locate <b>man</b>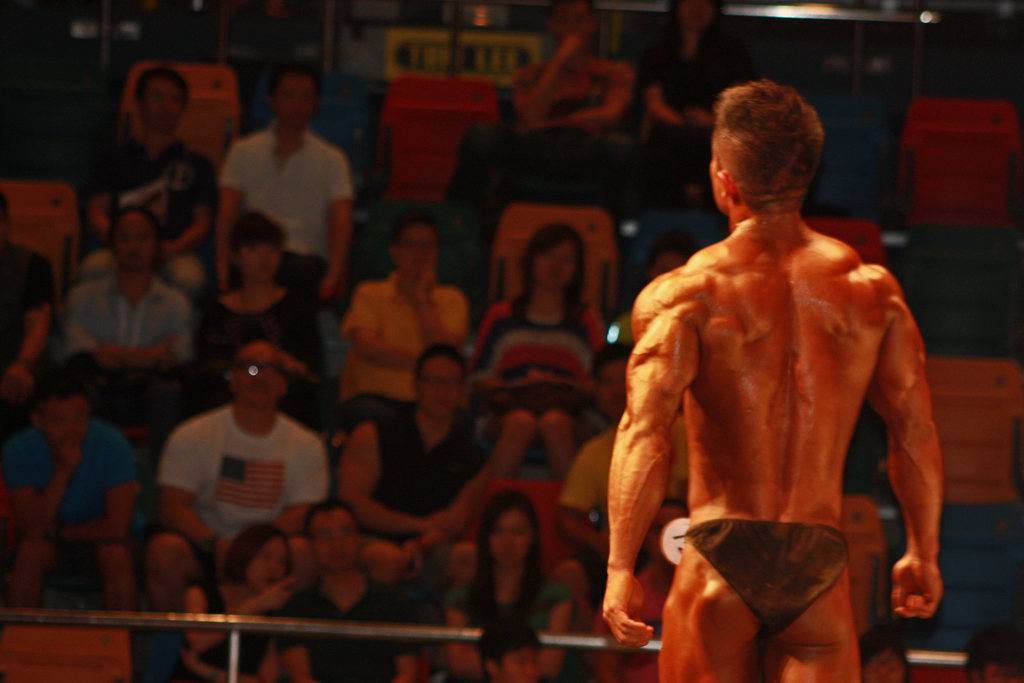
Rect(339, 208, 467, 439)
